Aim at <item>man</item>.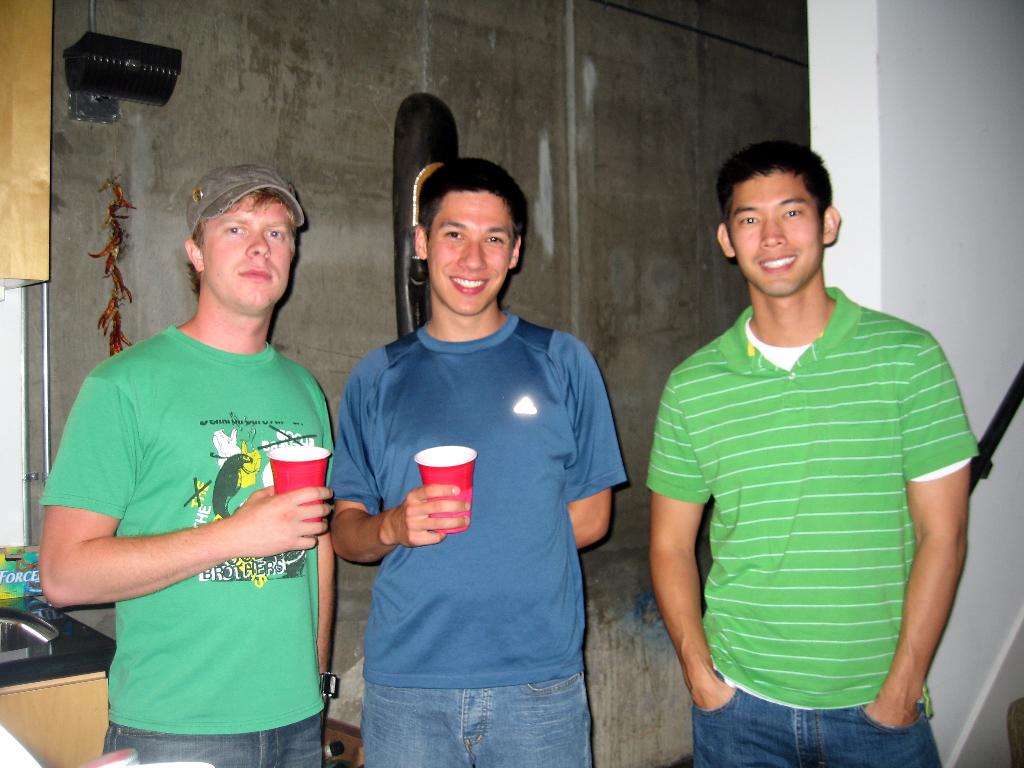
Aimed at (left=634, top=115, right=974, bottom=762).
